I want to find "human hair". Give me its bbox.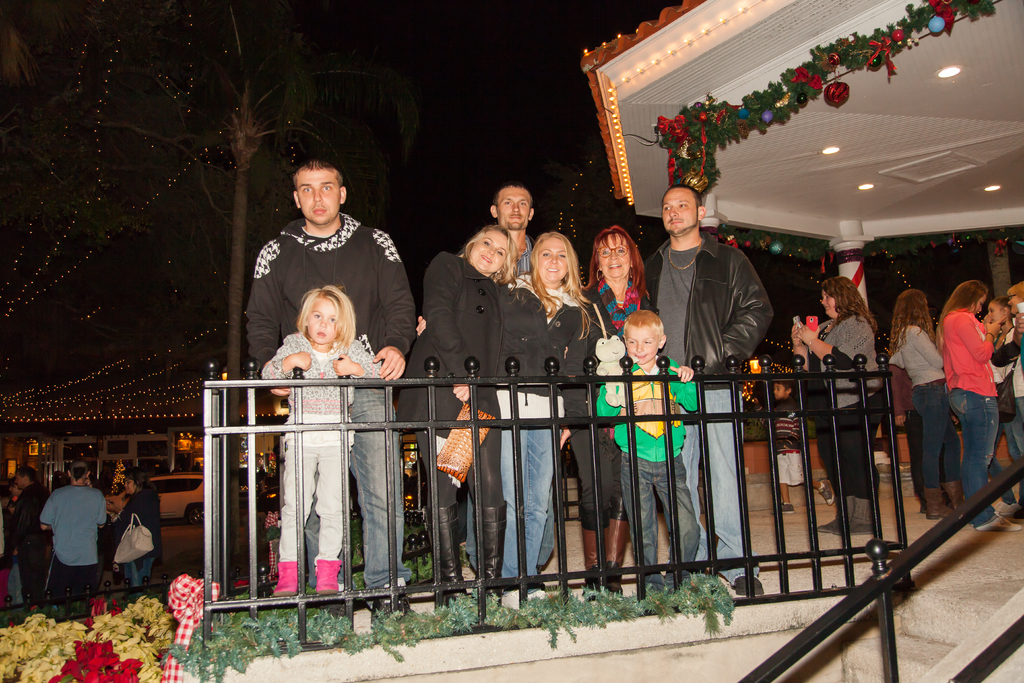
456:224:524:295.
